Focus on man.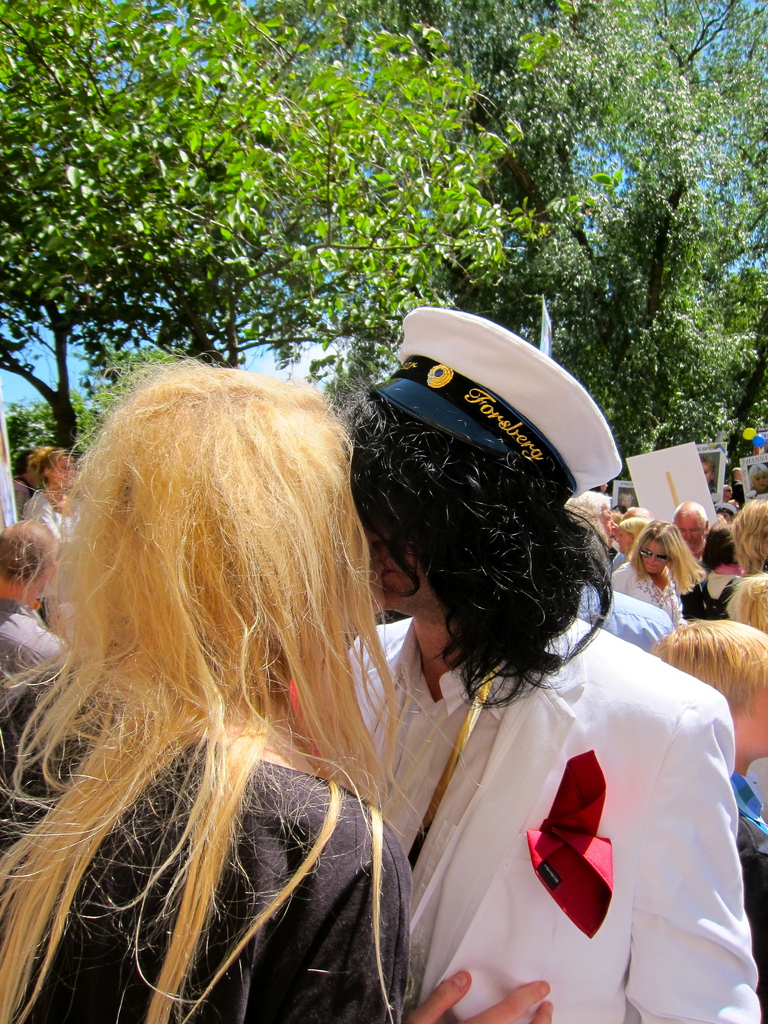
Focused at <bbox>670, 500, 714, 563</bbox>.
